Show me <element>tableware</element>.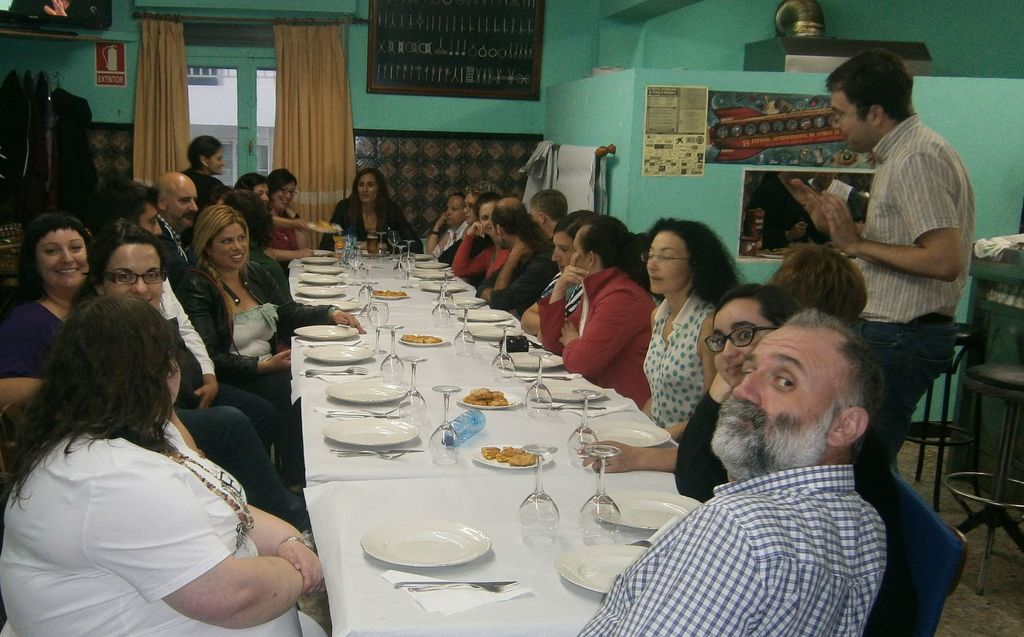
<element>tableware</element> is here: box(292, 285, 350, 297).
